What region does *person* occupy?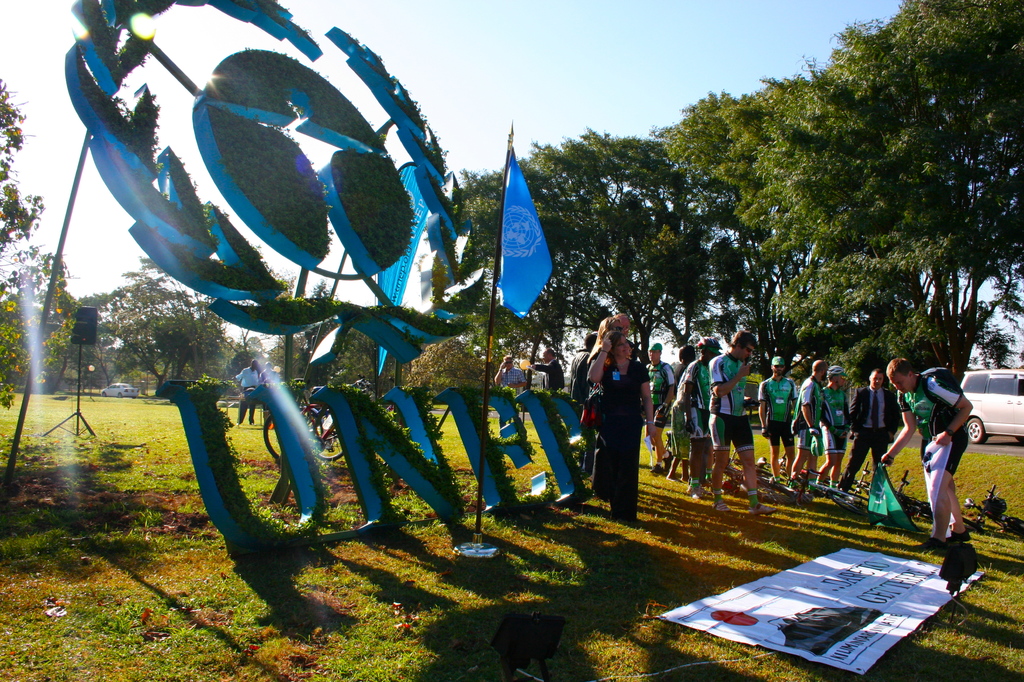
l=500, t=362, r=524, b=441.
